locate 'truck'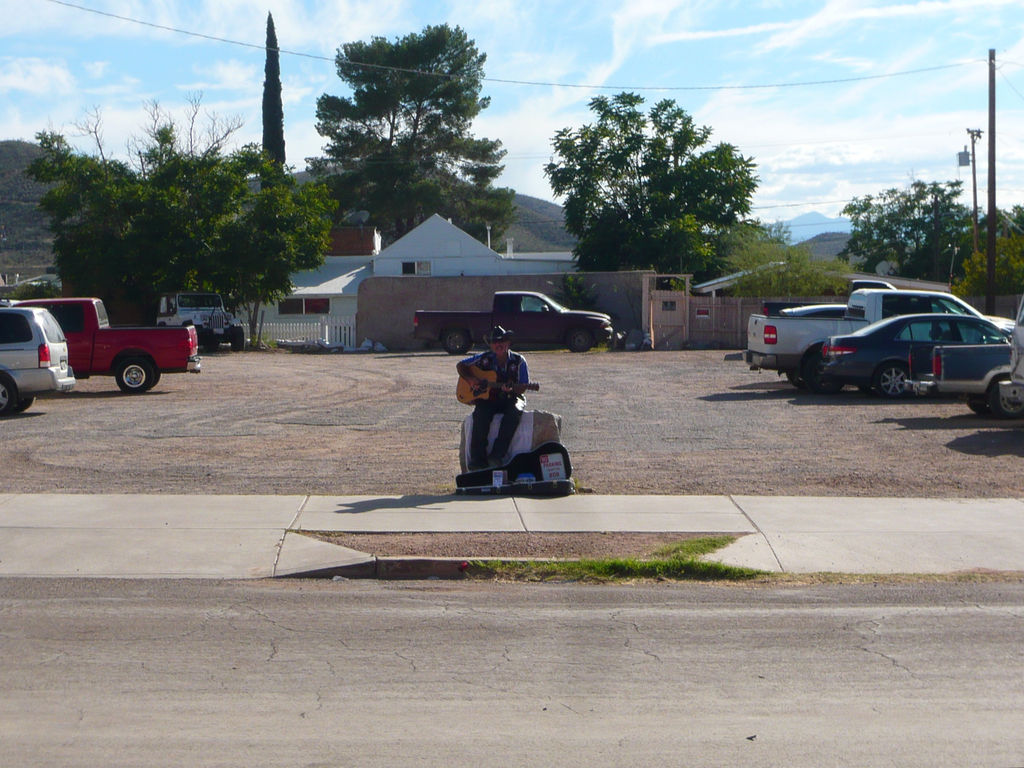
19:292:203:392
